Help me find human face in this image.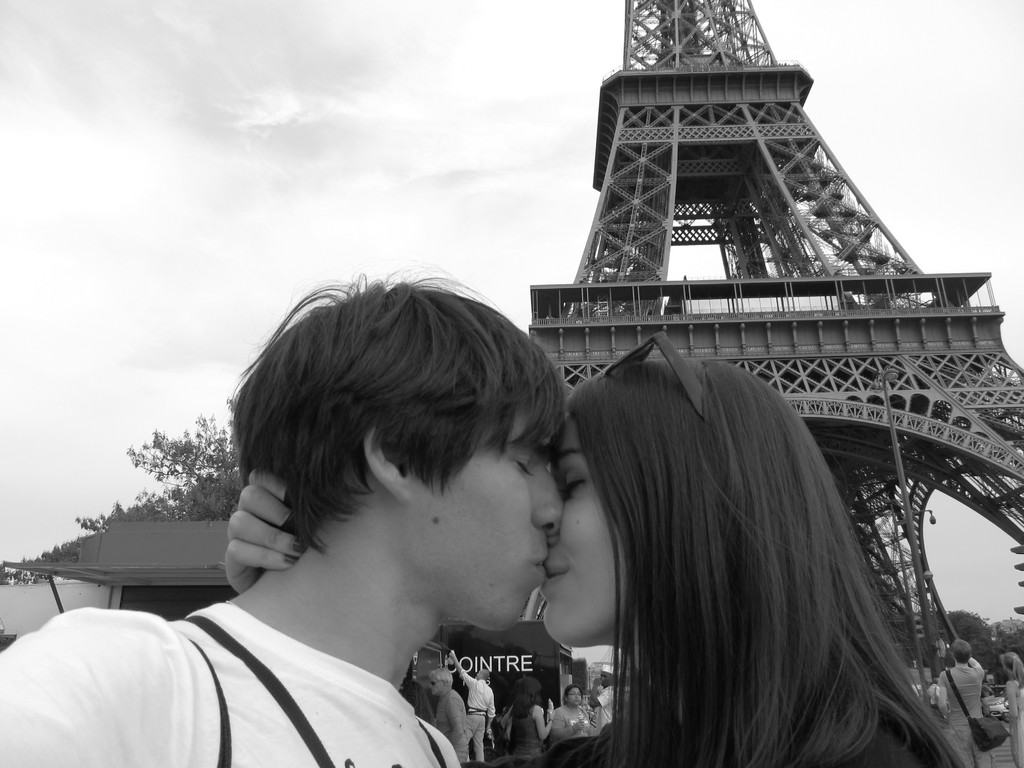
Found it: [540,419,629,648].
